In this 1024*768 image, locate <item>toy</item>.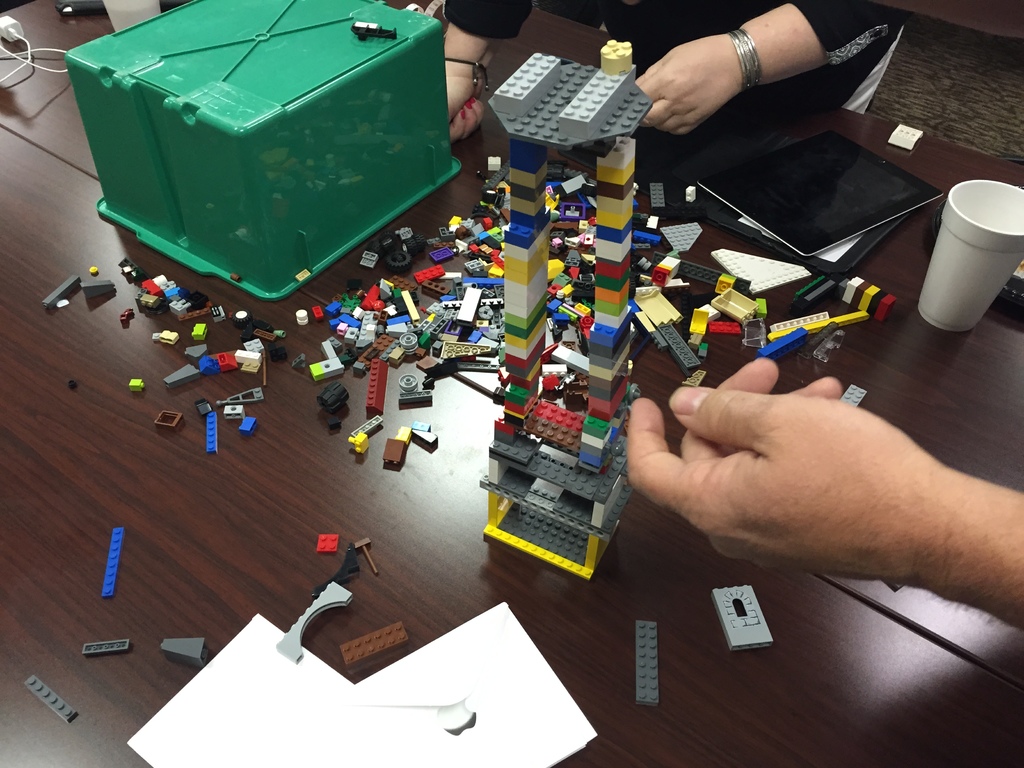
Bounding box: <region>712, 248, 811, 296</region>.
